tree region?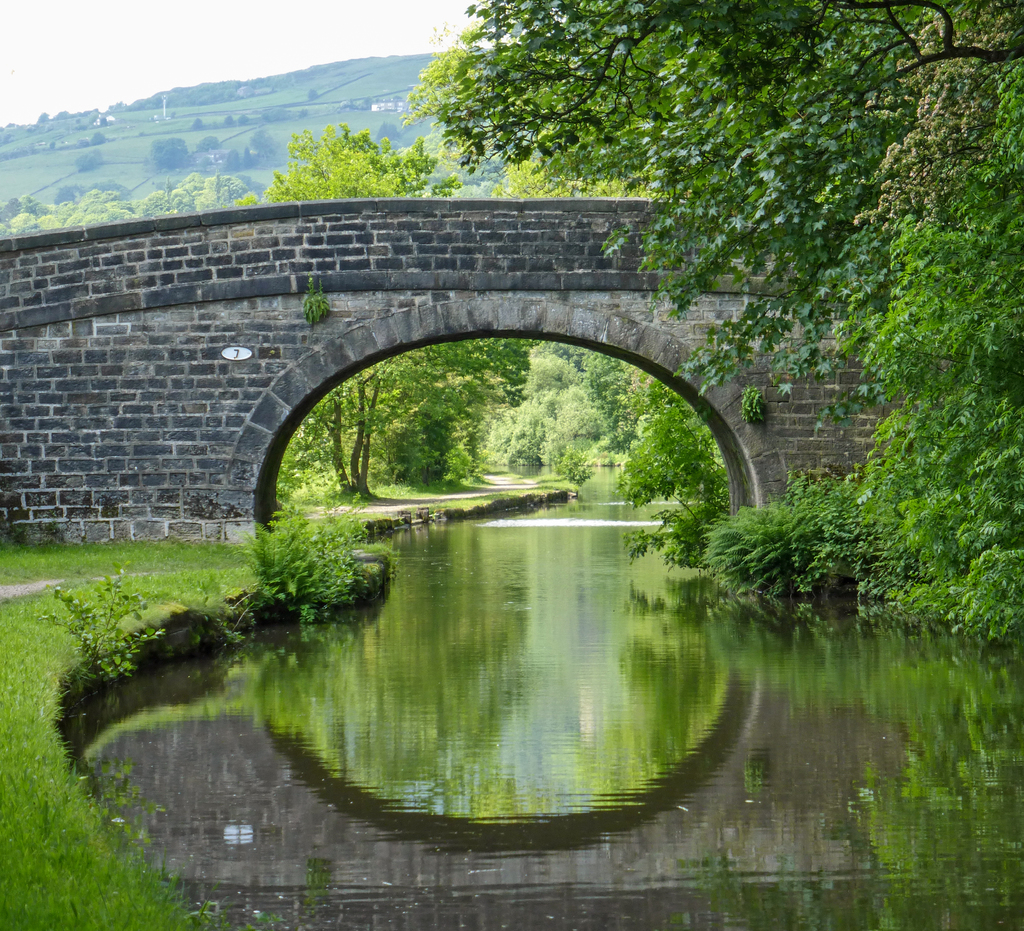
244:128:276:163
